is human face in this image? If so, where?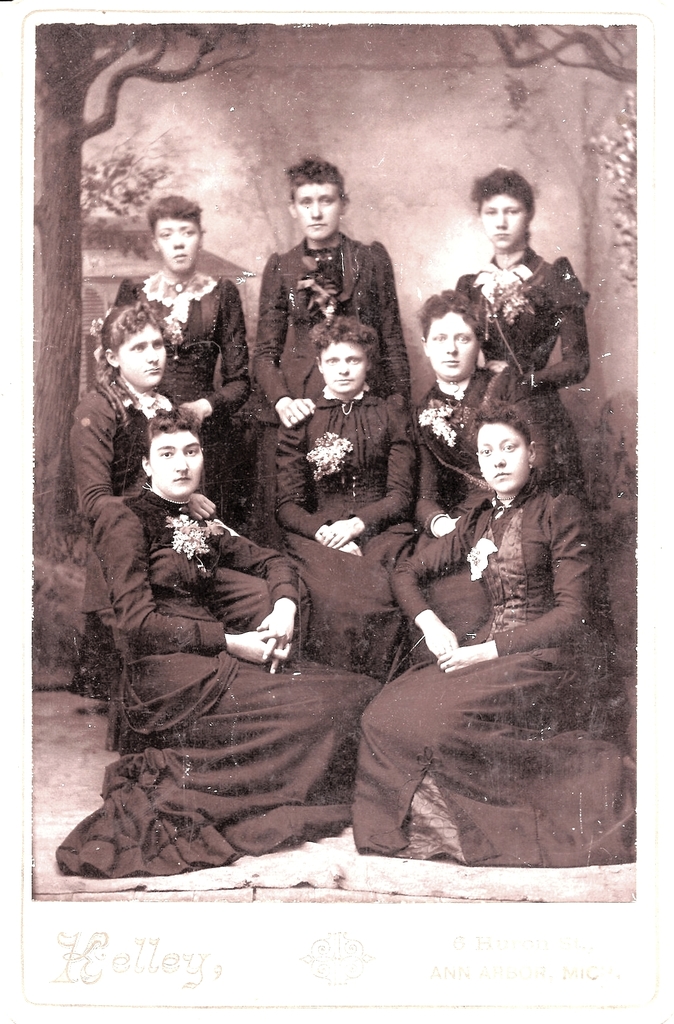
Yes, at {"x1": 120, "y1": 325, "x2": 167, "y2": 389}.
